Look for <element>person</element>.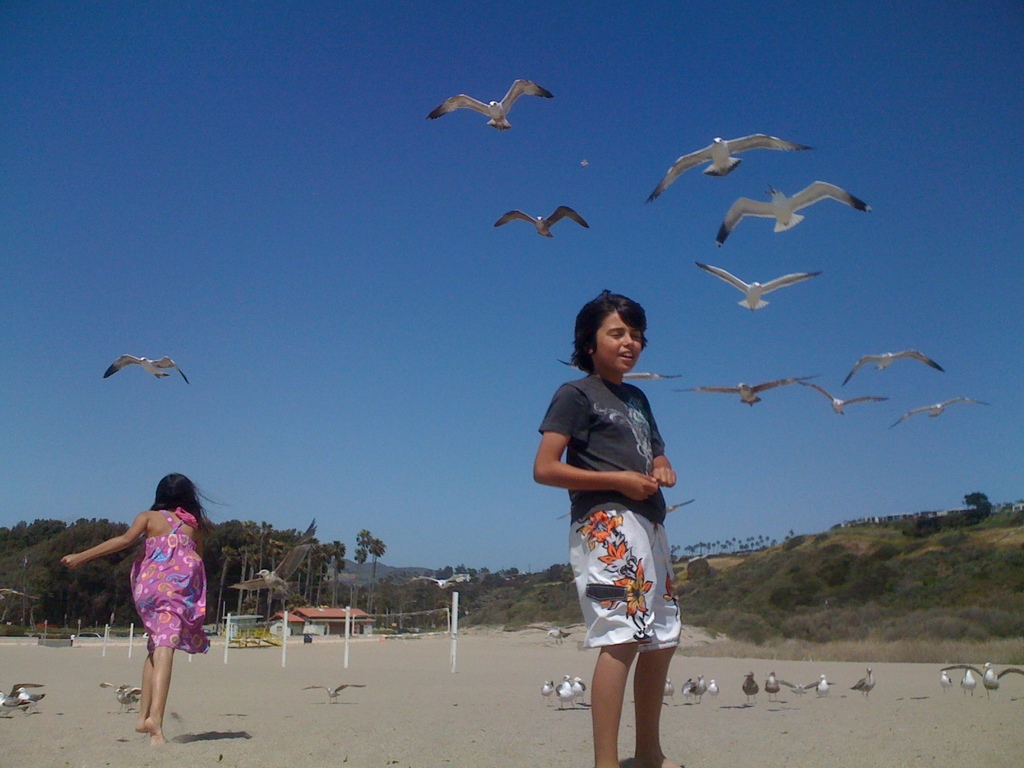
Found: bbox=(90, 468, 211, 741).
